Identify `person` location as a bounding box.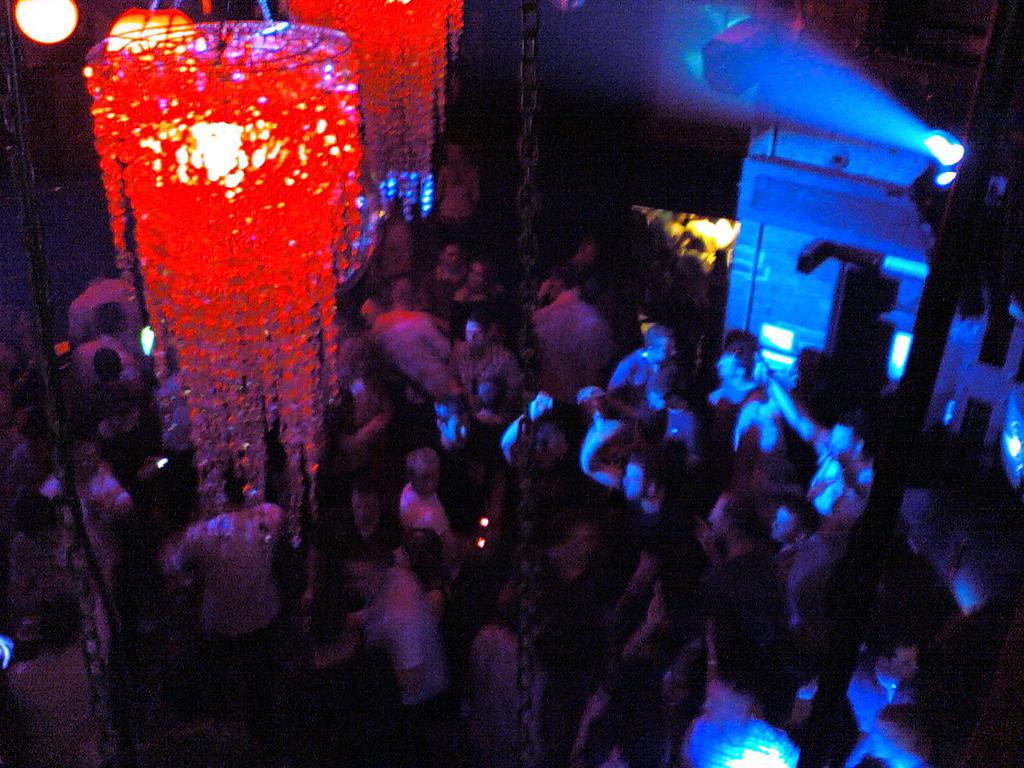
162,460,288,662.
